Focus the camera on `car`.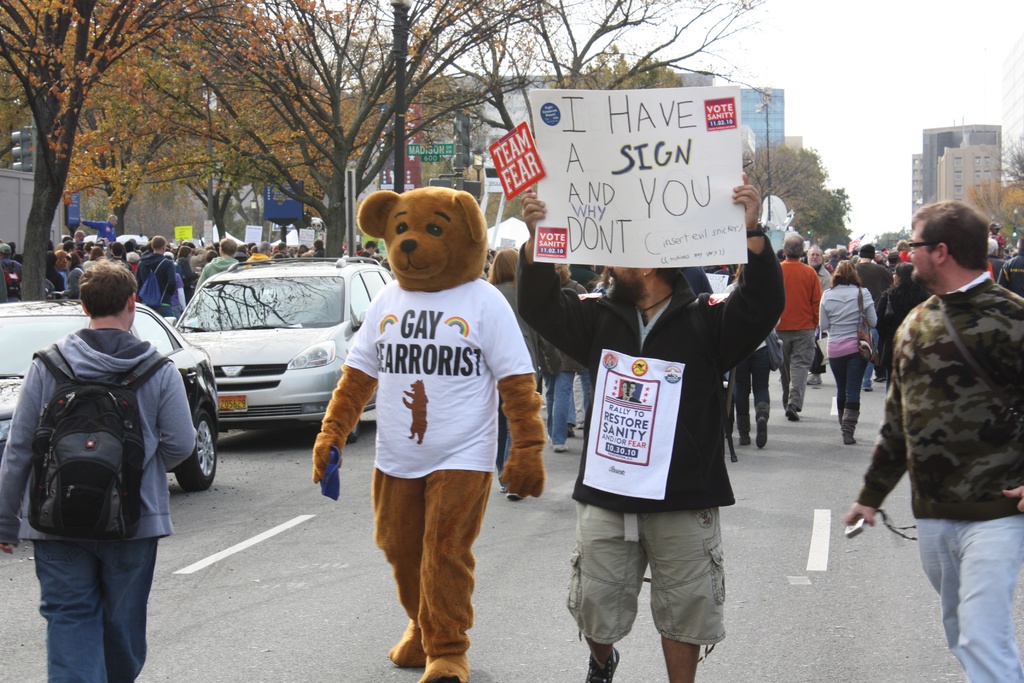
Focus region: pyautogui.locateOnScreen(0, 299, 219, 492).
